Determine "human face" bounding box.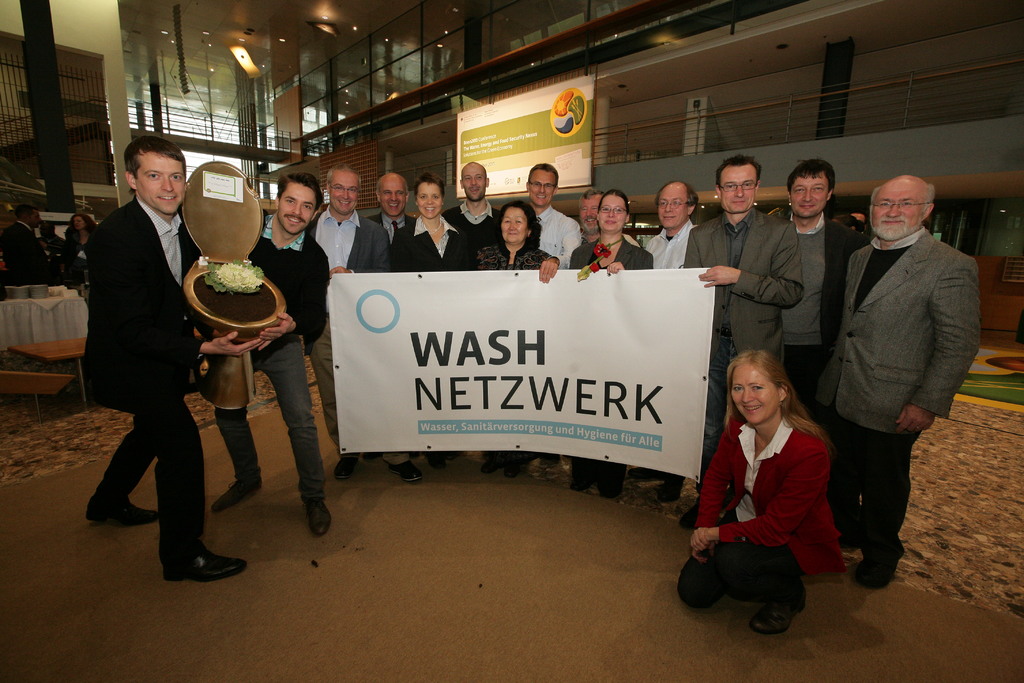
Determined: l=329, t=172, r=359, b=217.
